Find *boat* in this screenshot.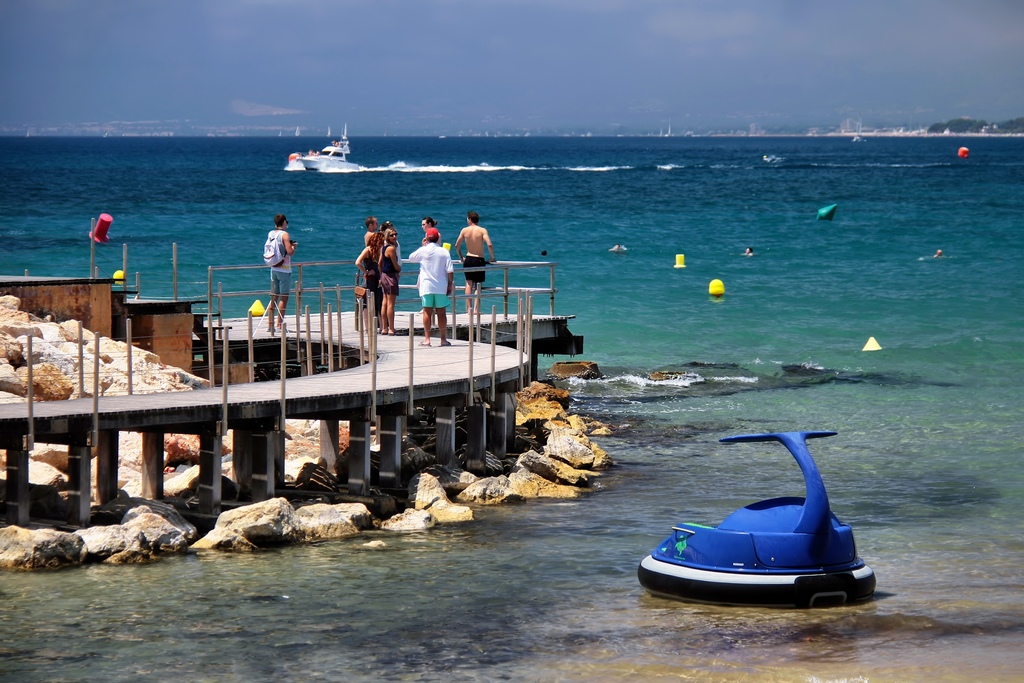
The bounding box for *boat* is 287/125/361/176.
